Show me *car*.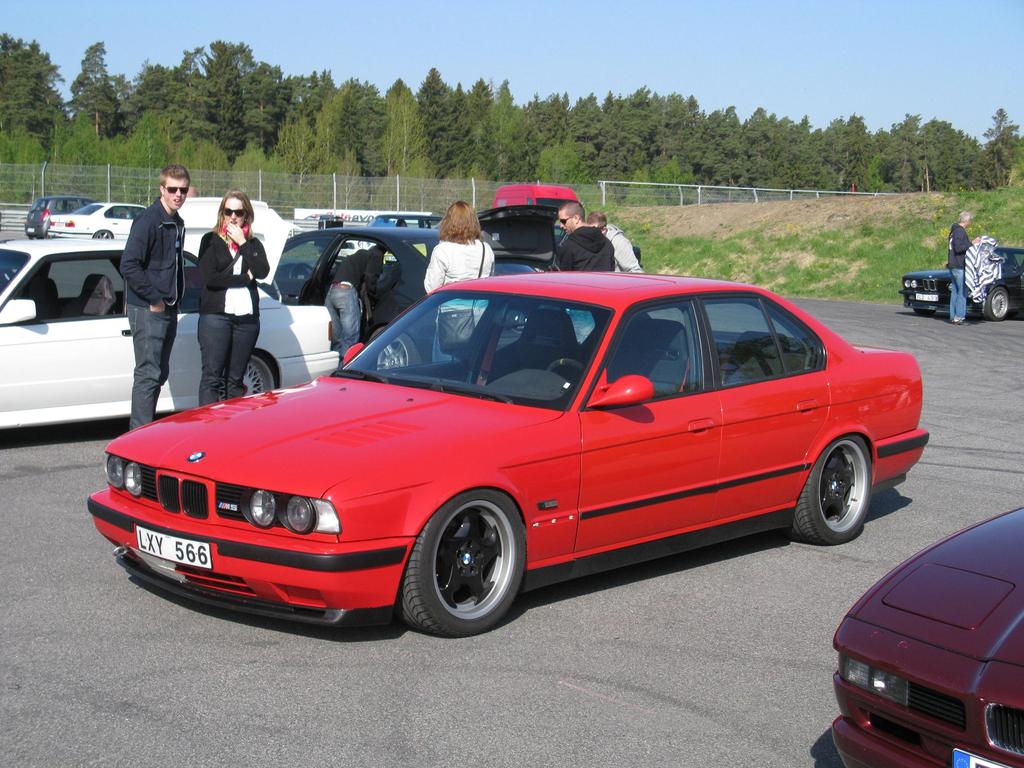
*car* is here: 829/502/1023/767.
